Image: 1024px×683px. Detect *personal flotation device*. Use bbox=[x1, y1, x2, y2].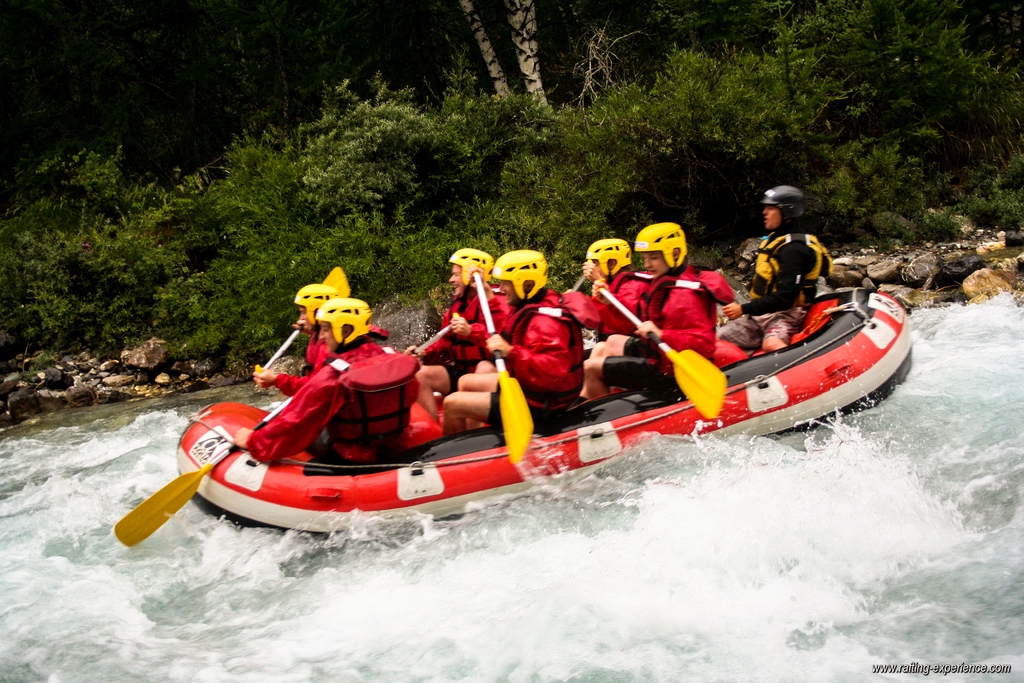
bbox=[321, 341, 425, 469].
